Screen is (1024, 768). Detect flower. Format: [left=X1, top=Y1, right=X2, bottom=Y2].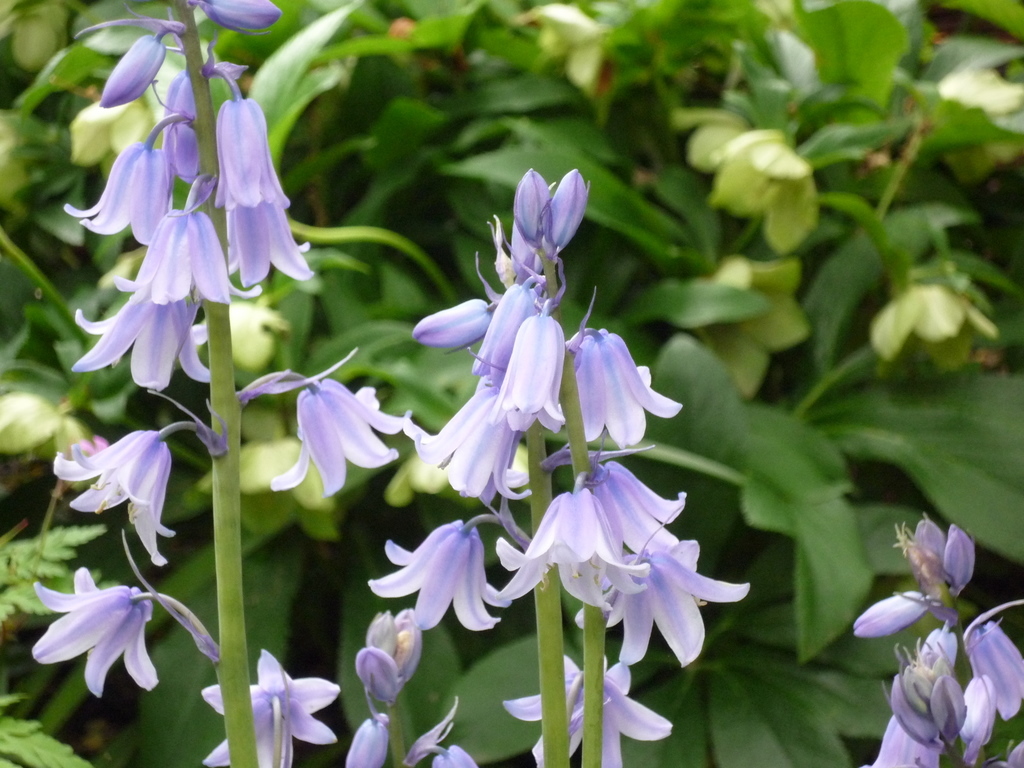
[left=0, top=388, right=88, bottom=473].
